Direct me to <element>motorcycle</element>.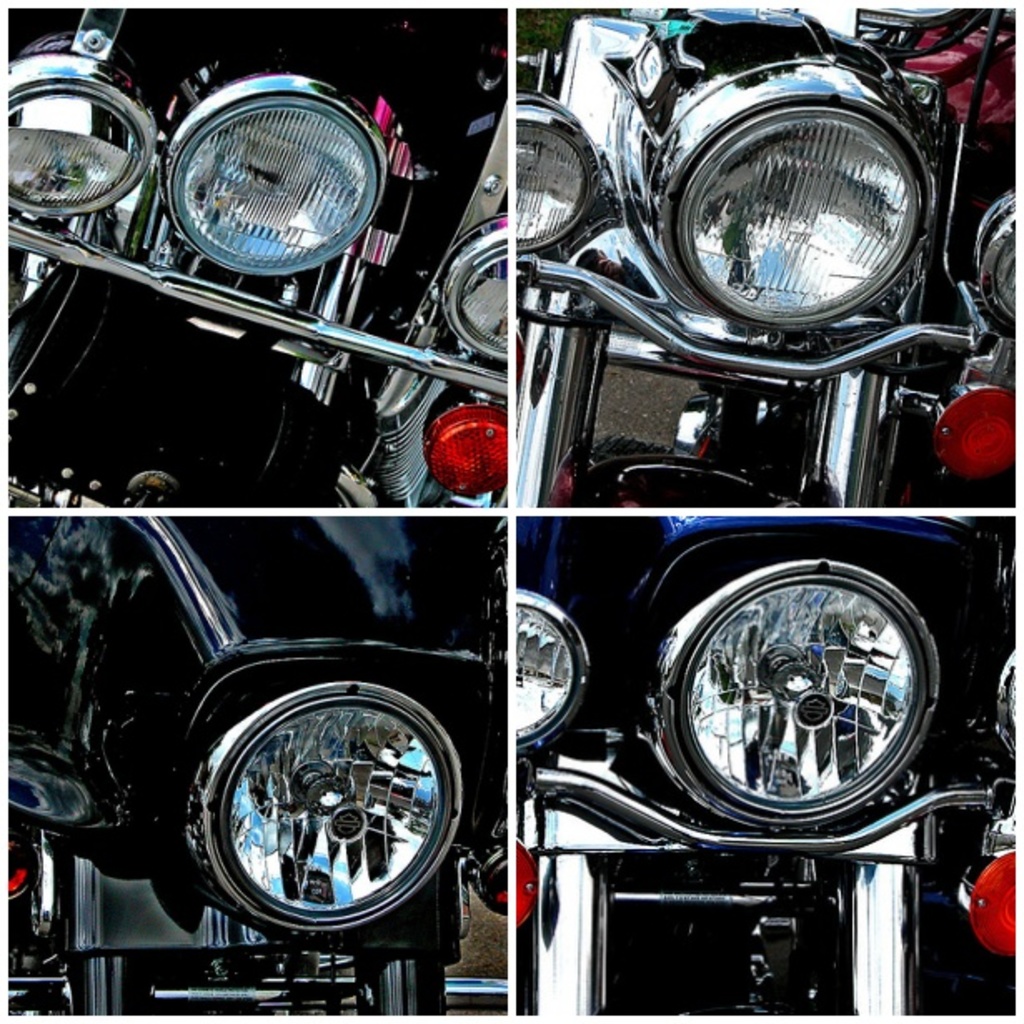
Direction: l=521, t=518, r=1012, b=1017.
